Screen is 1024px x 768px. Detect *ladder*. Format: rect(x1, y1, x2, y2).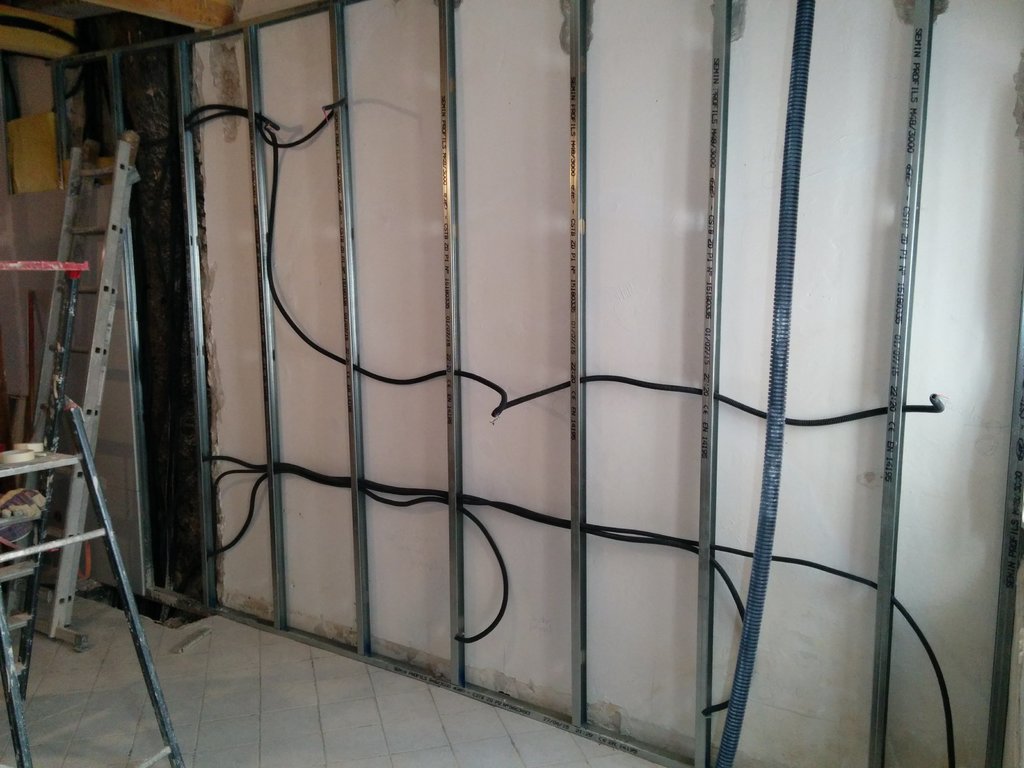
rect(4, 131, 129, 650).
